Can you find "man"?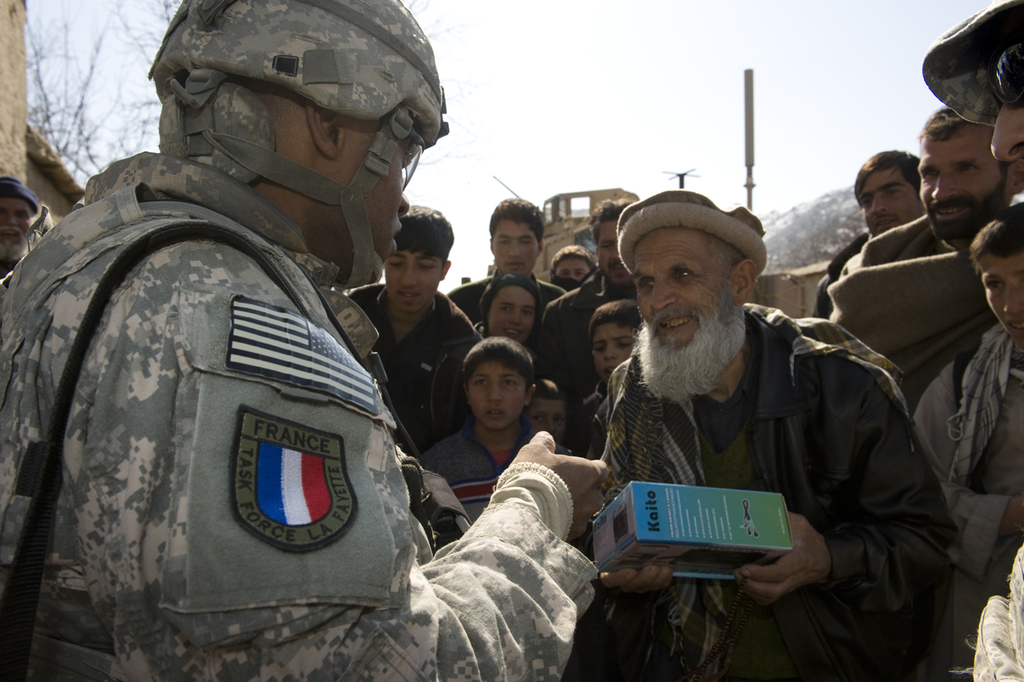
Yes, bounding box: [x1=0, y1=175, x2=43, y2=276].
